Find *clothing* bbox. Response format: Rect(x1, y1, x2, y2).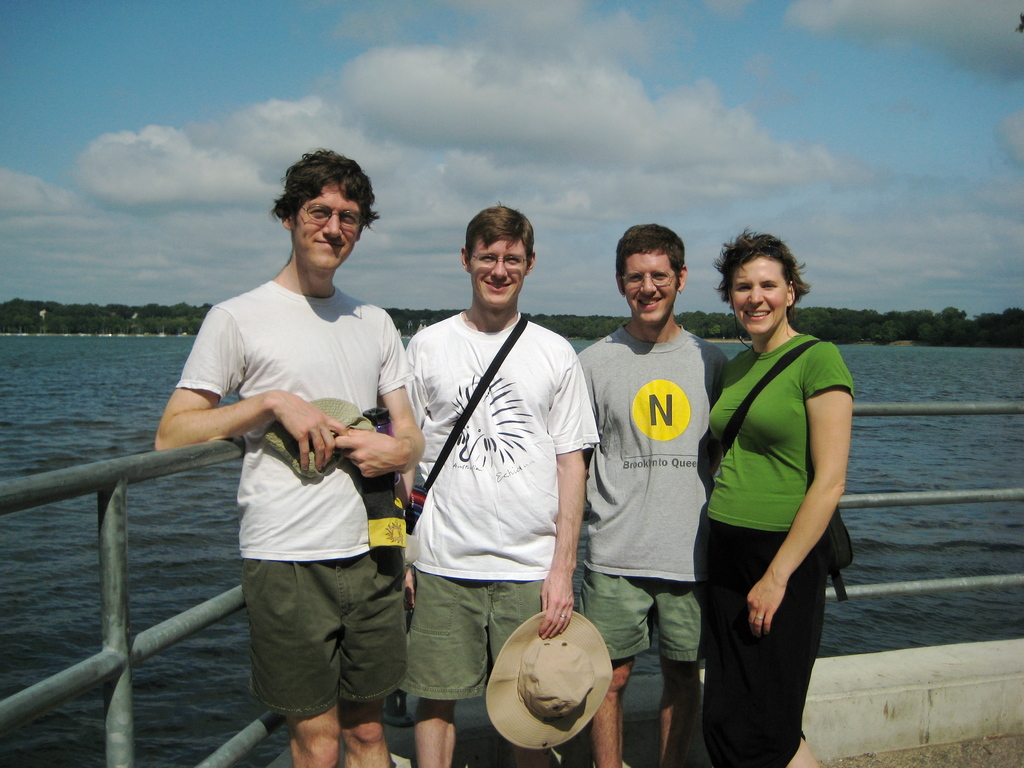
Rect(696, 284, 854, 720).
